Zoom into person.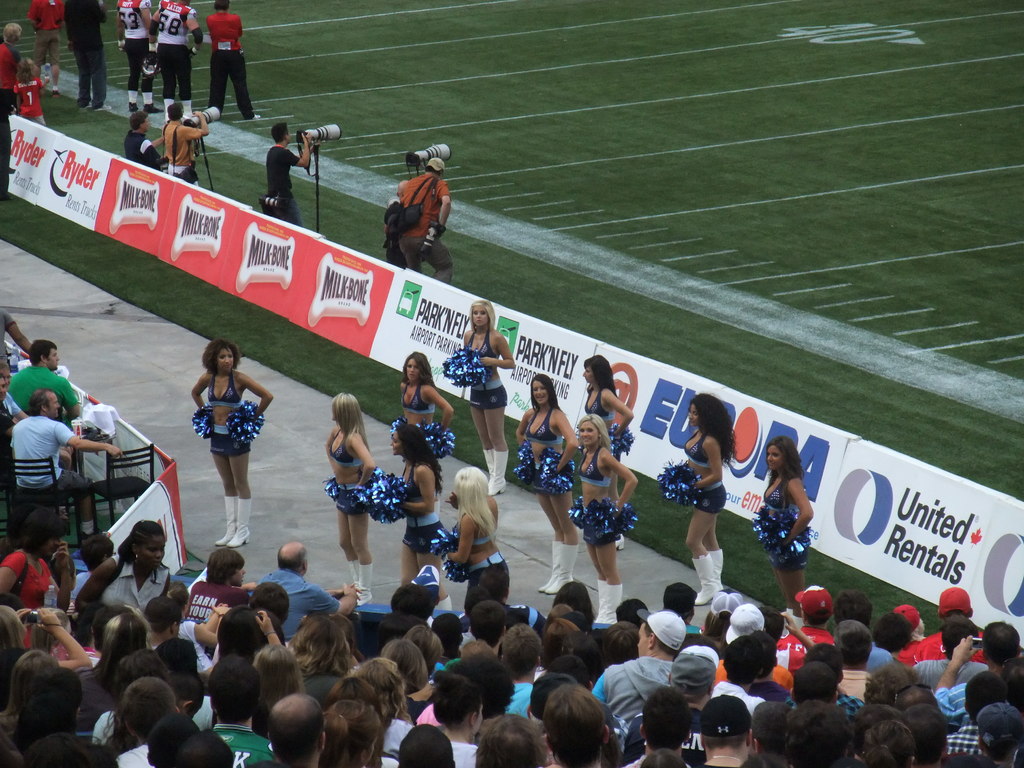
Zoom target: bbox=(799, 639, 870, 722).
